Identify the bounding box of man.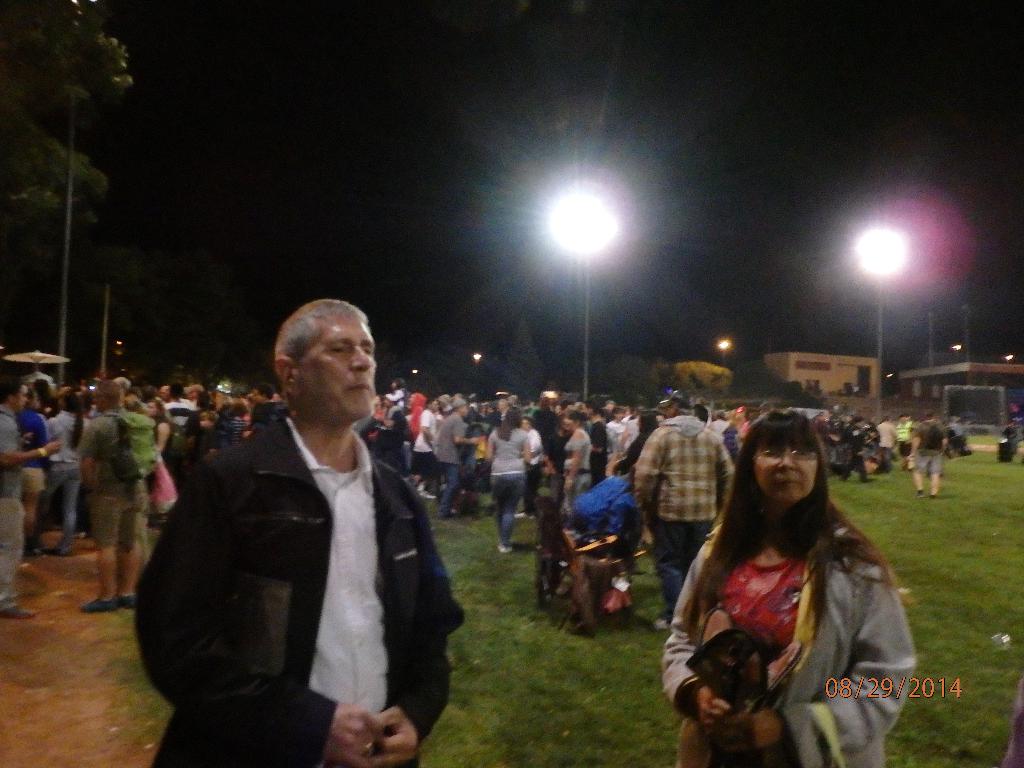
region(16, 384, 56, 563).
